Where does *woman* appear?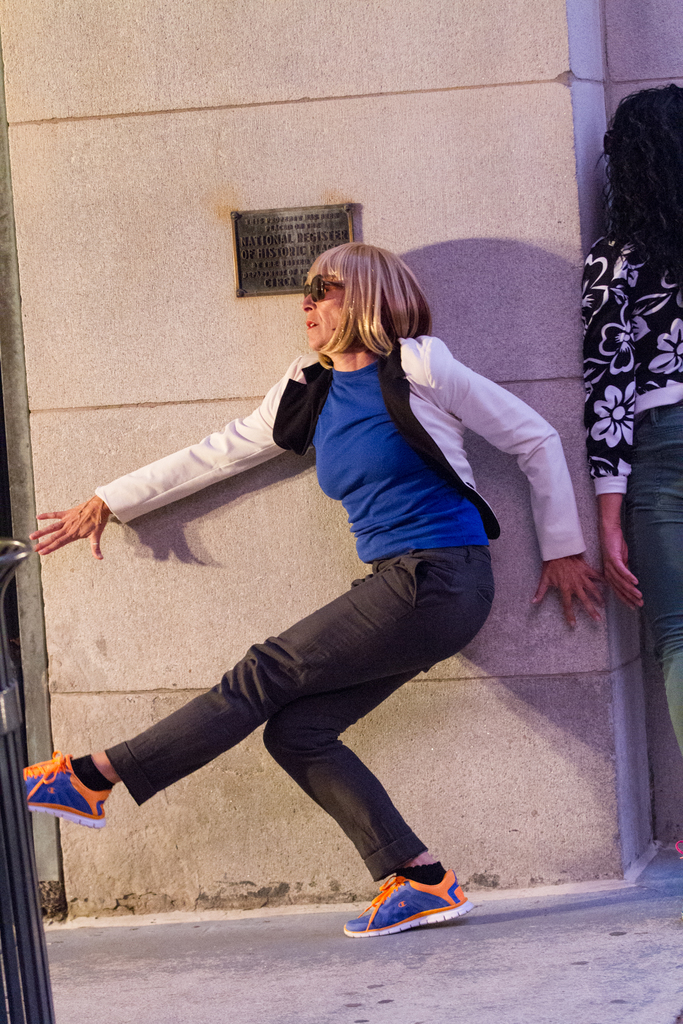
Appears at rect(582, 90, 682, 844).
